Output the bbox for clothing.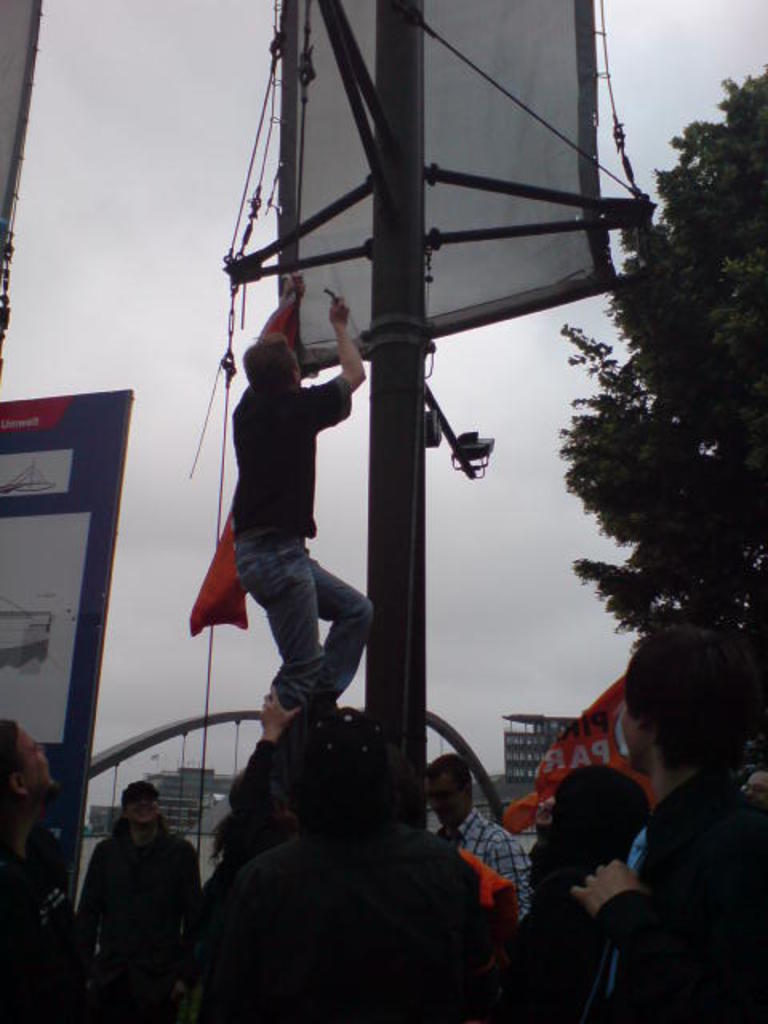
[x1=0, y1=821, x2=75, y2=1021].
